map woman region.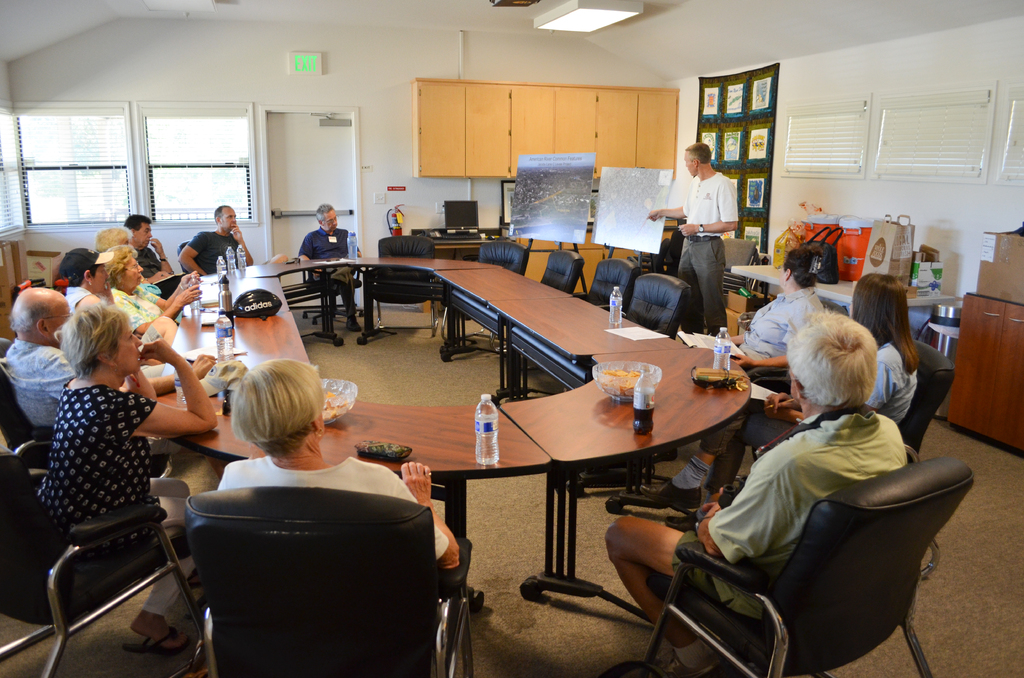
Mapped to [108, 246, 203, 334].
